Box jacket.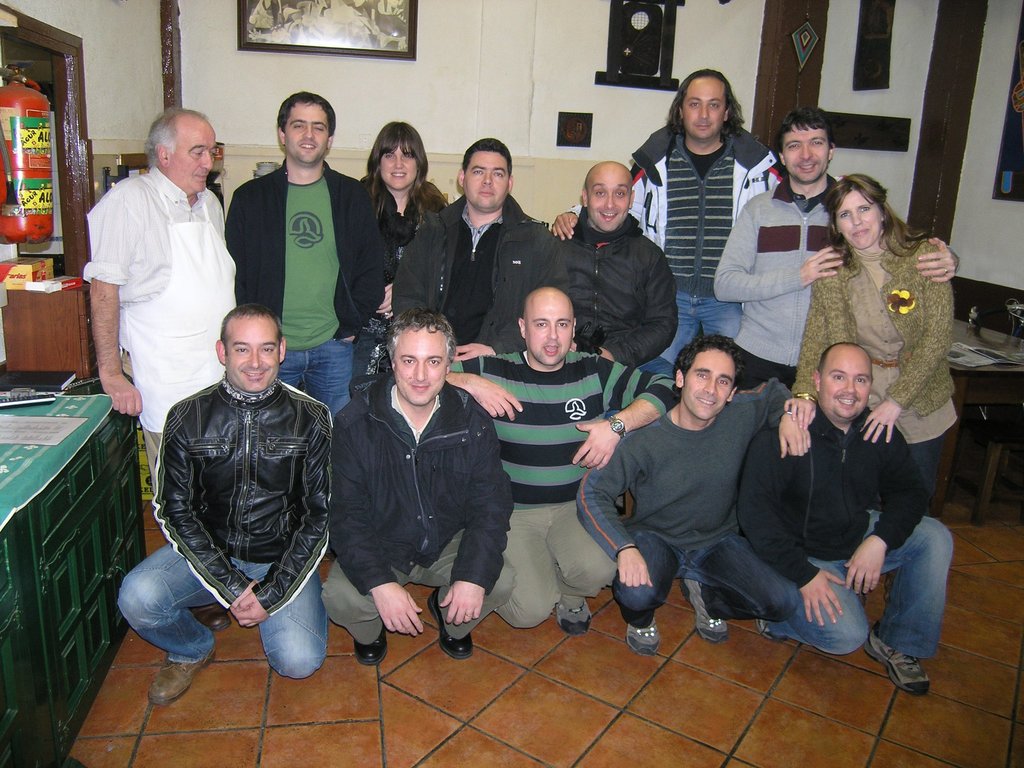
Rect(364, 180, 454, 326).
